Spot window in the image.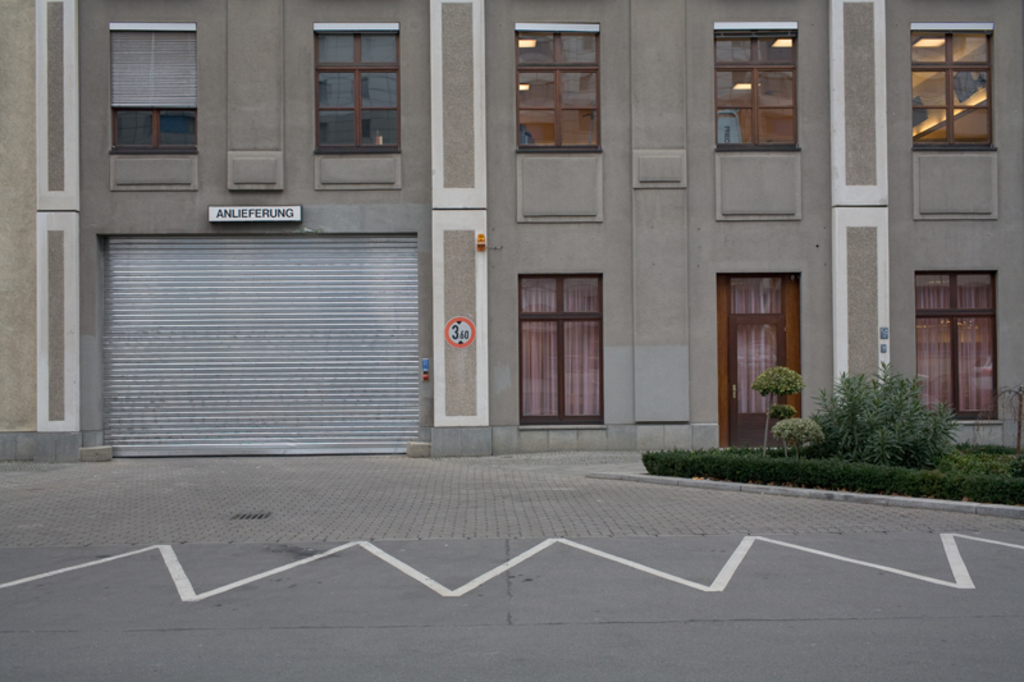
window found at x1=109, y1=20, x2=201, y2=152.
